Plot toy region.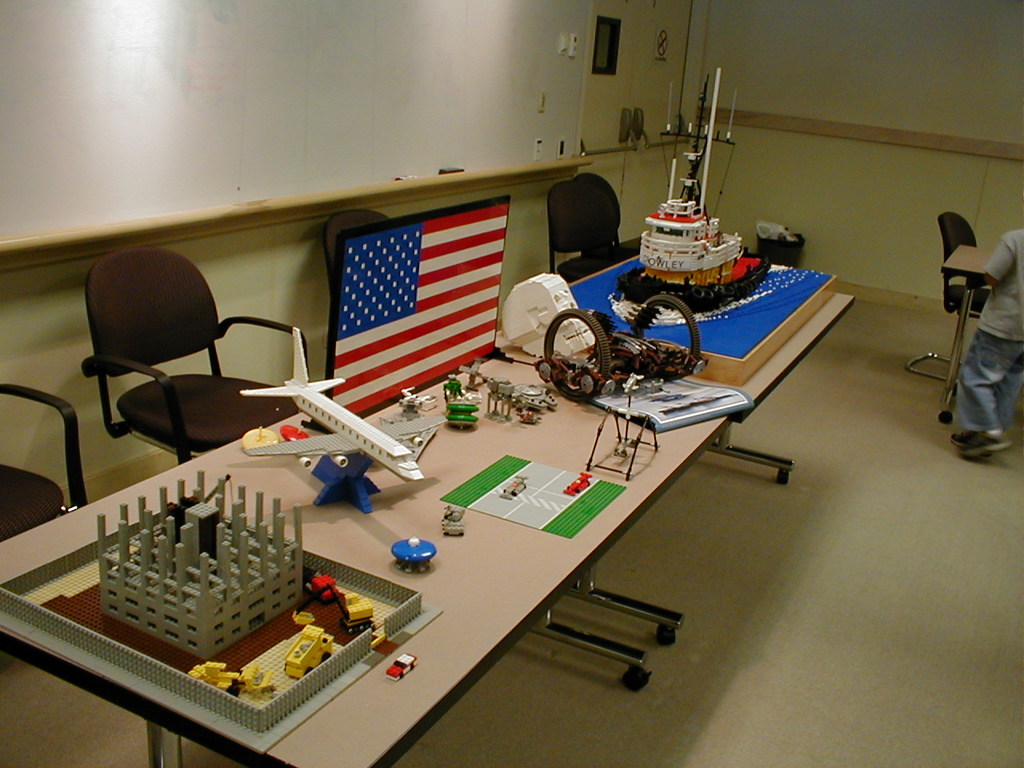
Plotted at Rect(0, 468, 439, 739).
